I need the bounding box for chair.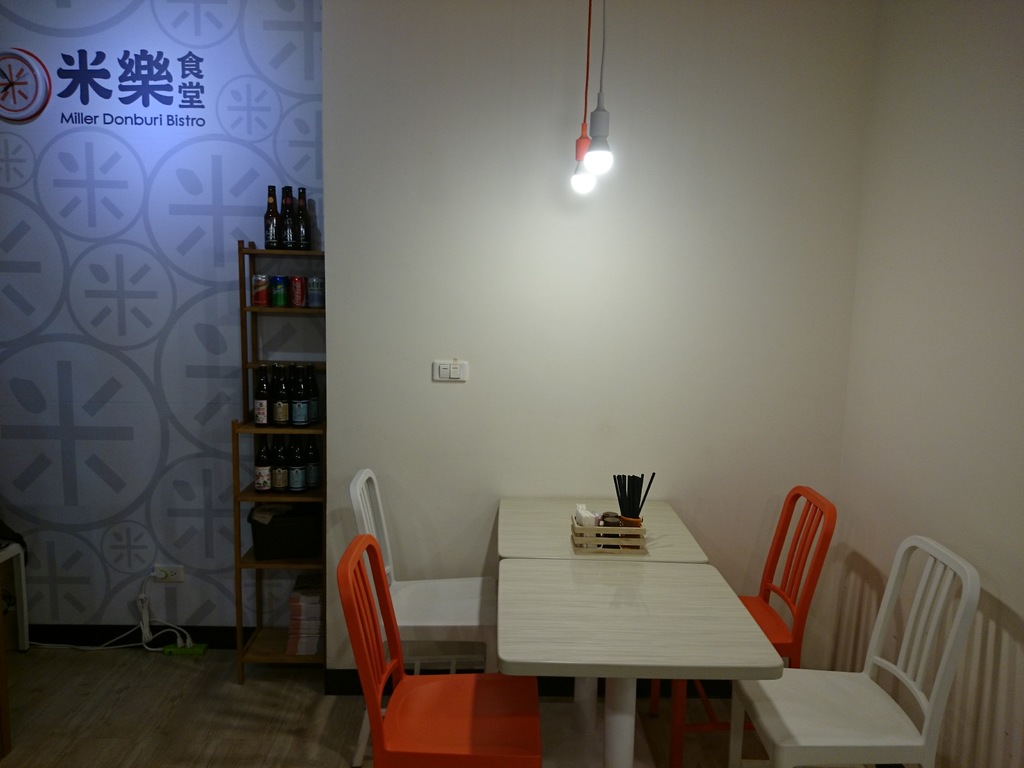
Here it is: [746, 508, 988, 767].
